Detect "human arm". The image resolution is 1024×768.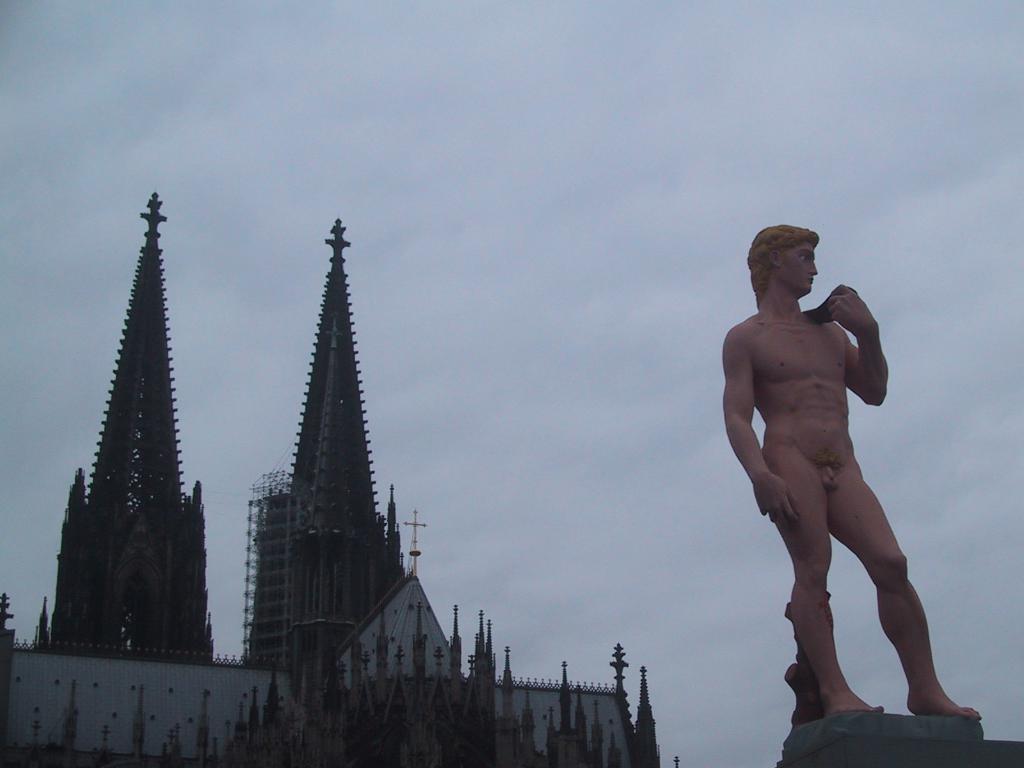
[838, 290, 894, 445].
